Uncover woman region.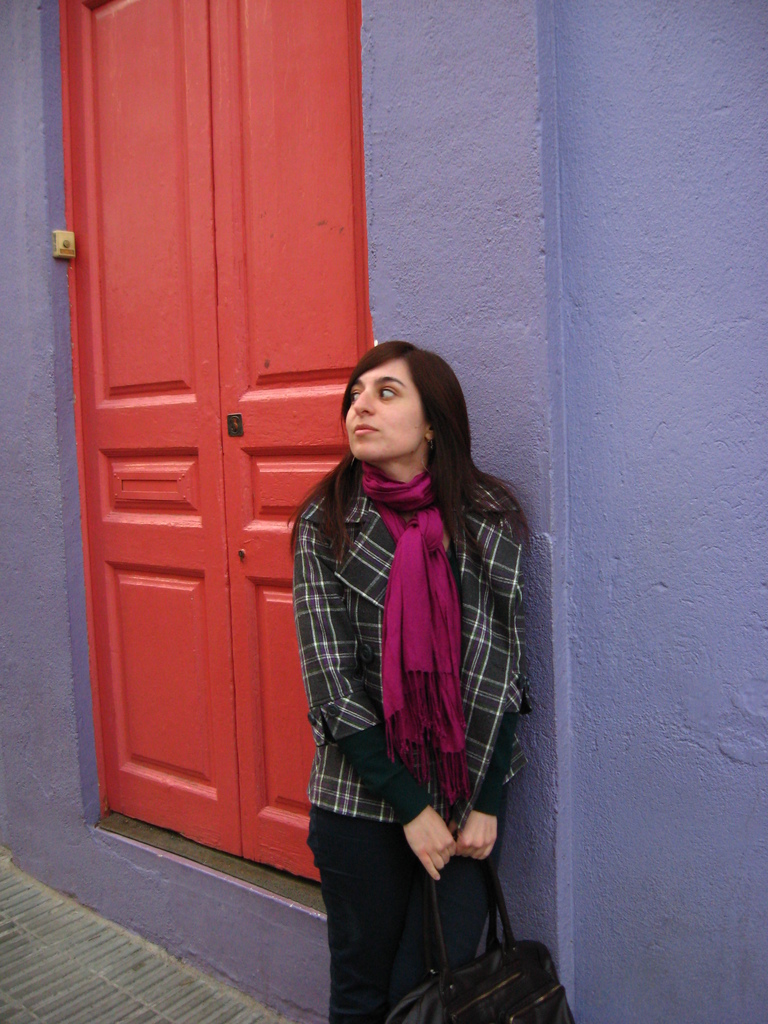
Uncovered: l=289, t=342, r=532, b=1023.
